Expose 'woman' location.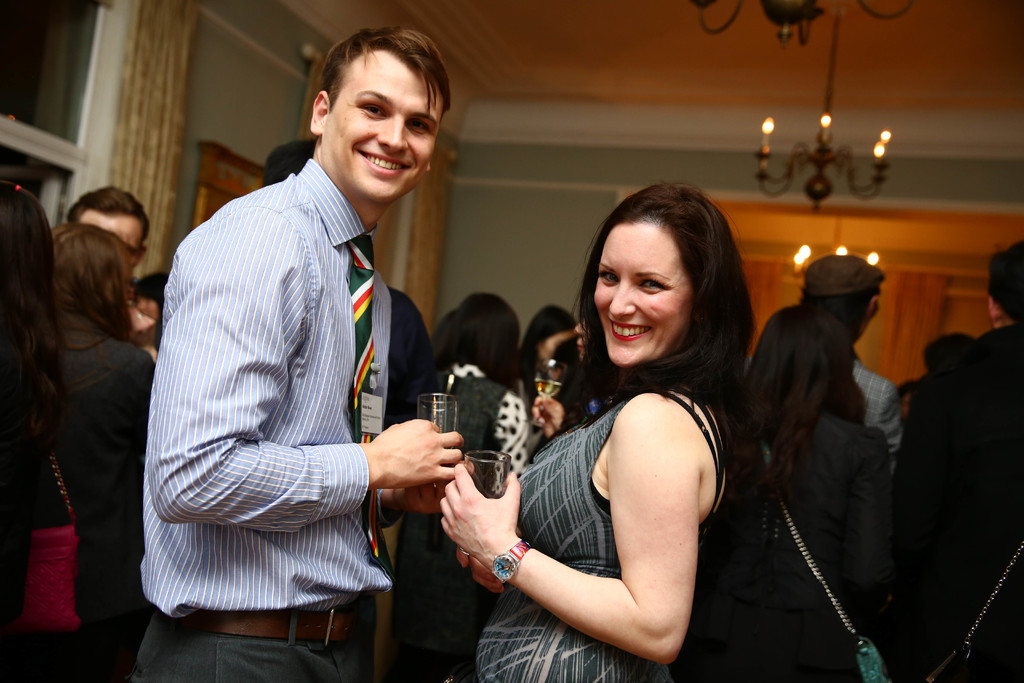
Exposed at (left=493, top=174, right=759, bottom=682).
